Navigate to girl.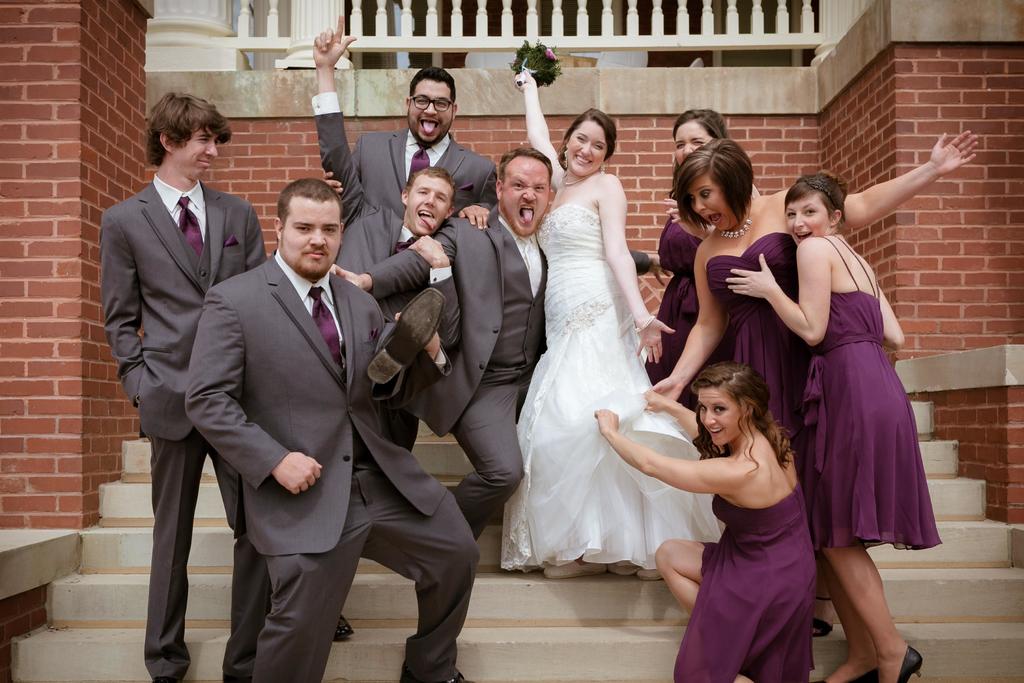
Navigation target: left=592, top=365, right=816, bottom=682.
